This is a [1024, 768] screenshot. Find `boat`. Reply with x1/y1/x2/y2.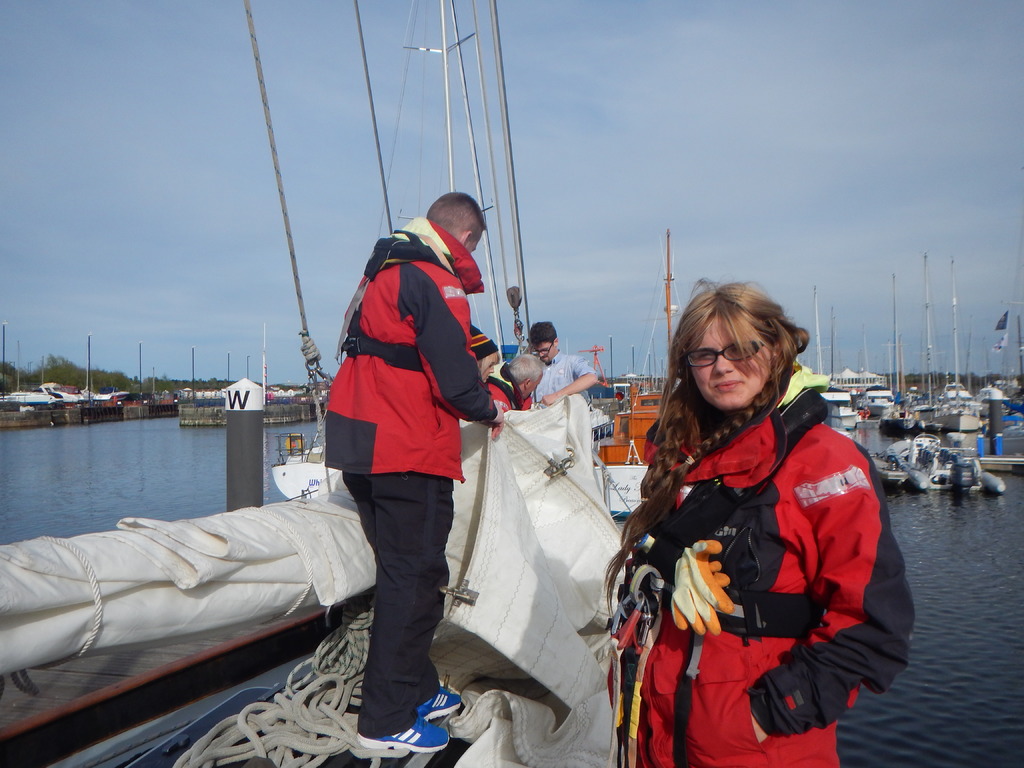
0/113/743/759.
